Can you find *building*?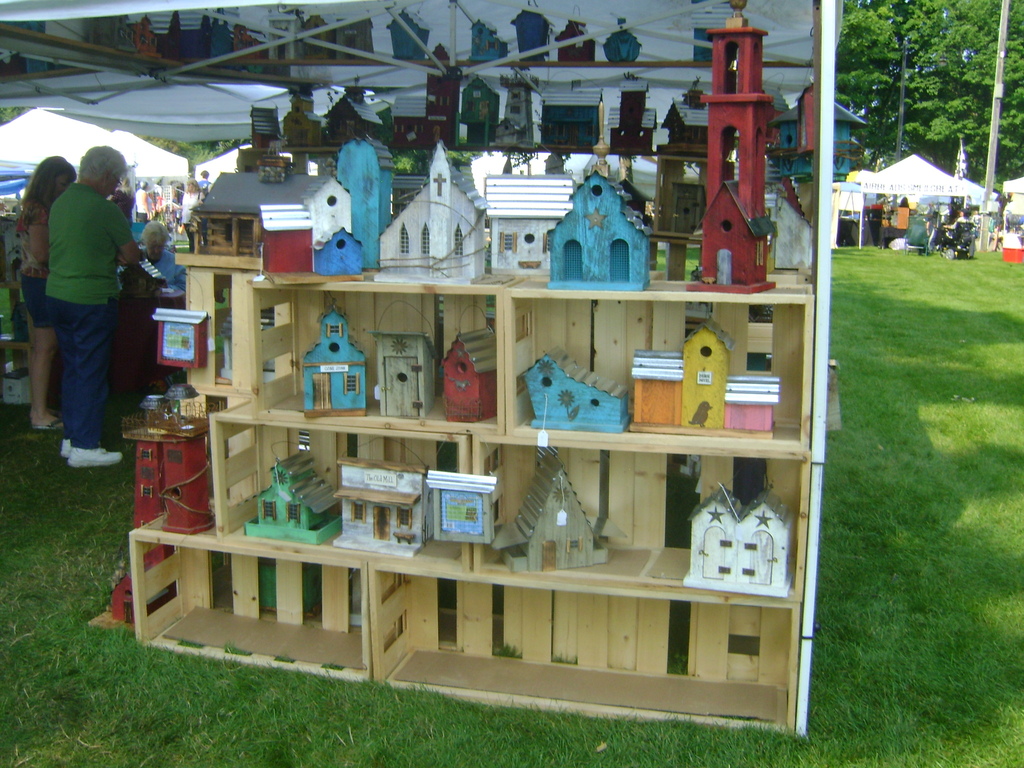
Yes, bounding box: [629,314,783,438].
